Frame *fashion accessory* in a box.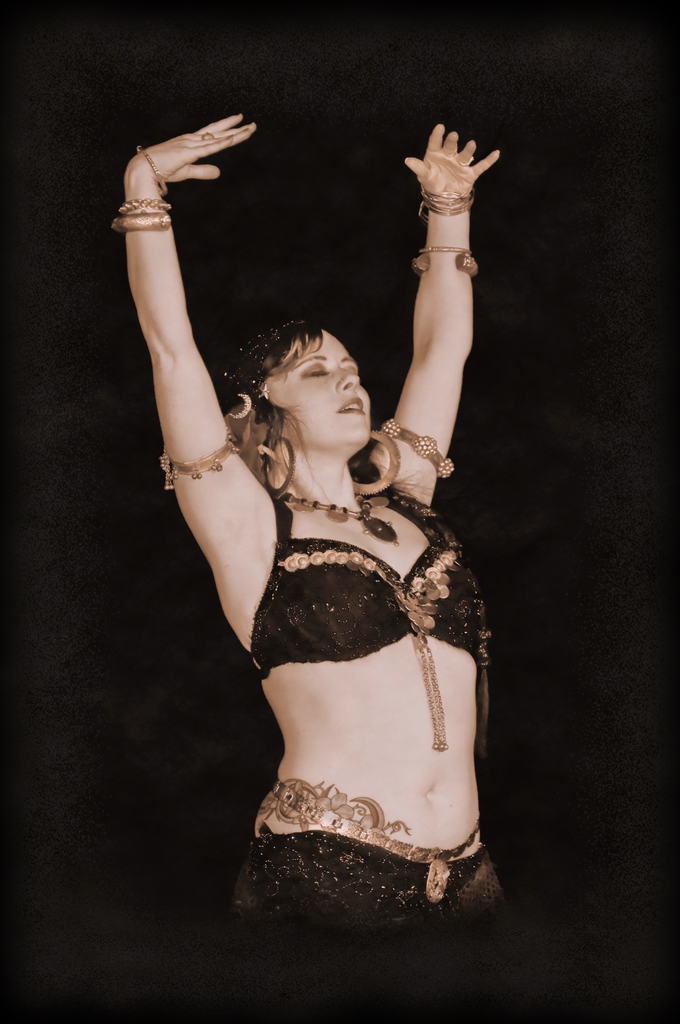
detection(417, 185, 473, 223).
